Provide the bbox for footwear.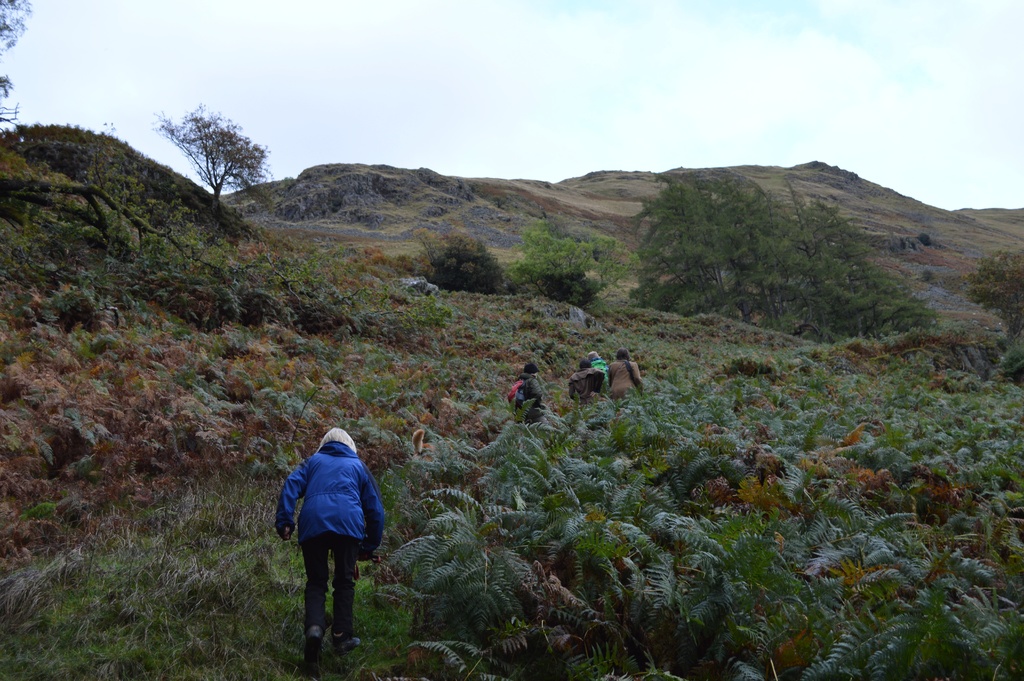
(338, 629, 364, 662).
